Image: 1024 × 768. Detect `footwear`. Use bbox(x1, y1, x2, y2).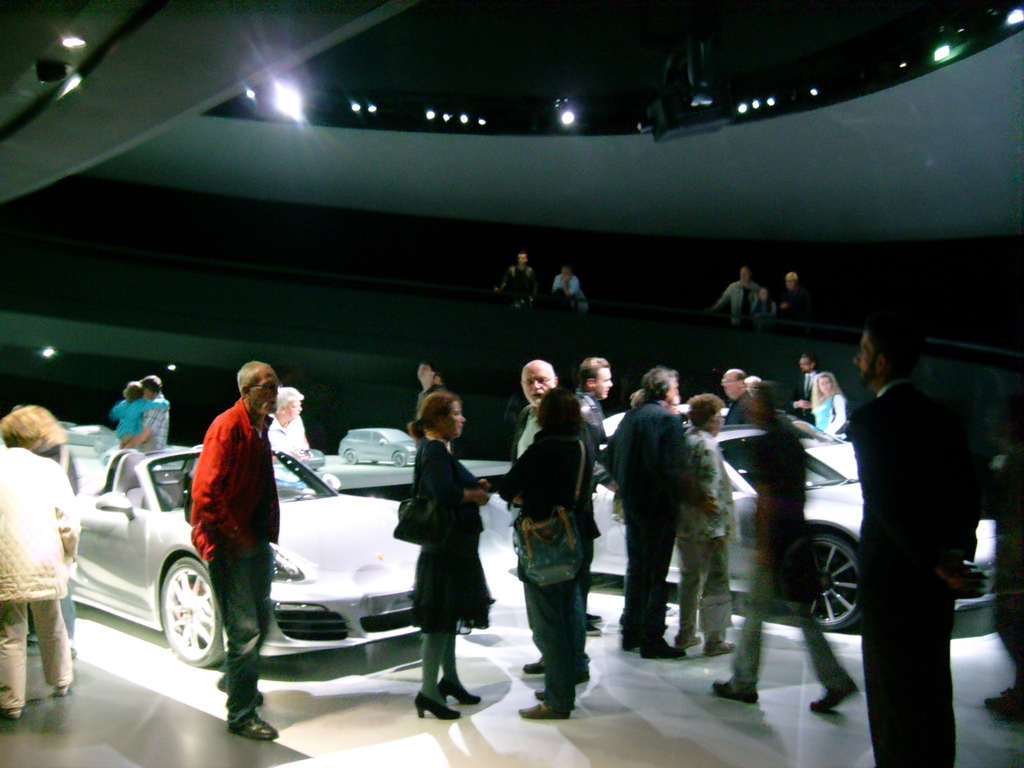
bbox(535, 689, 547, 701).
